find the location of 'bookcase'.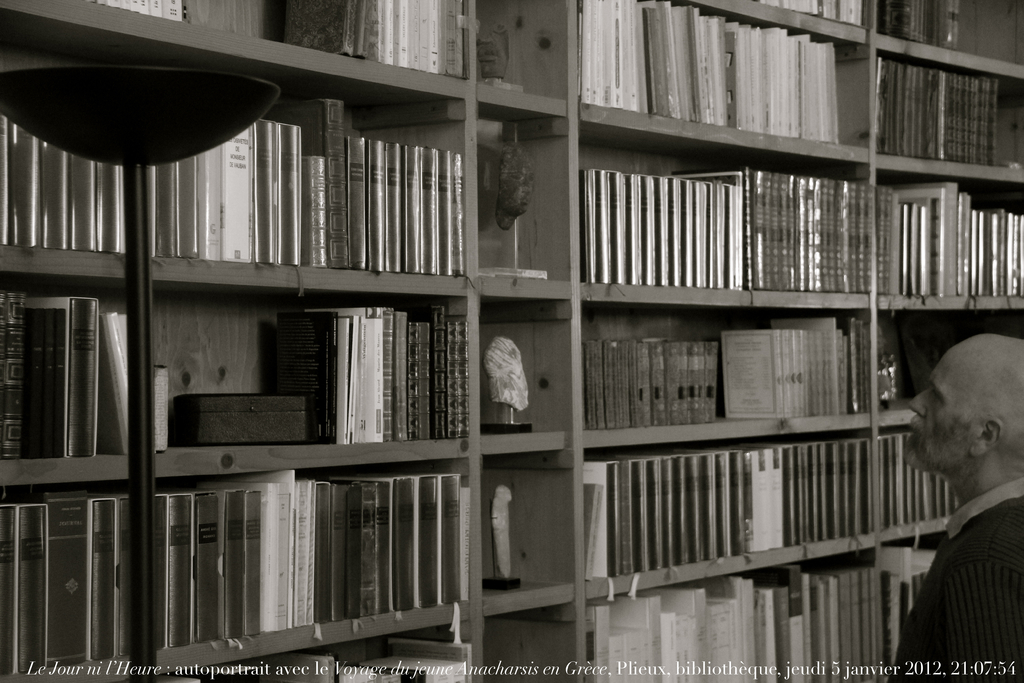
Location: box=[0, 0, 1023, 682].
